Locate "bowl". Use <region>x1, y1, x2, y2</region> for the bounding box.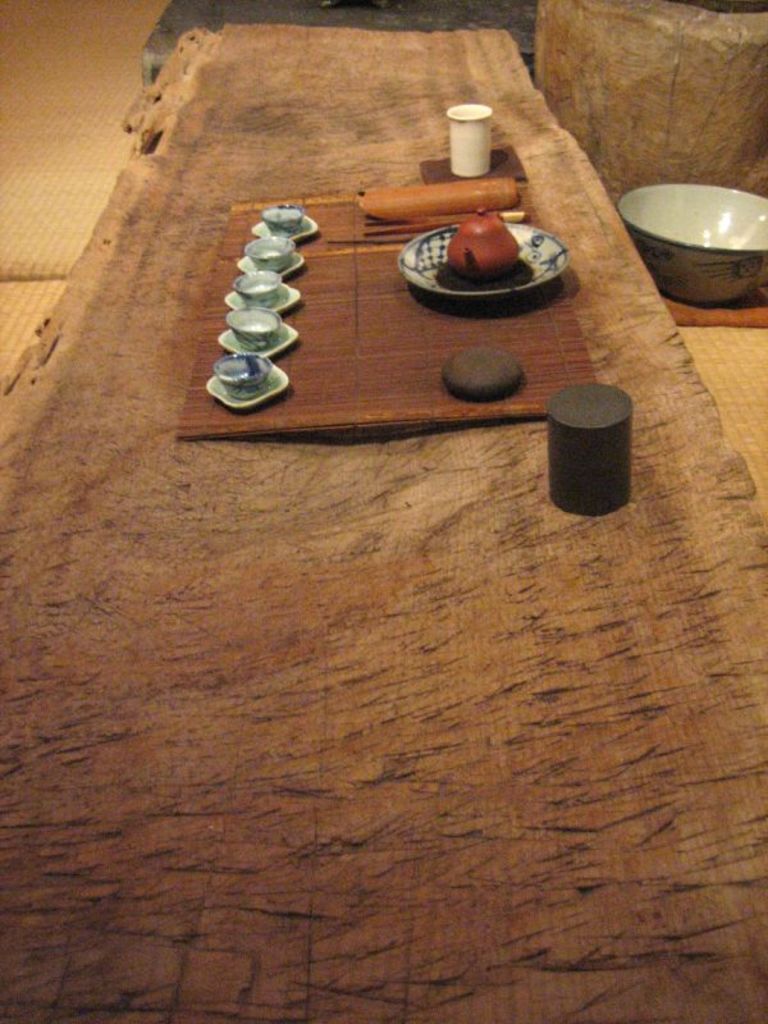
<region>261, 204, 302, 237</region>.
